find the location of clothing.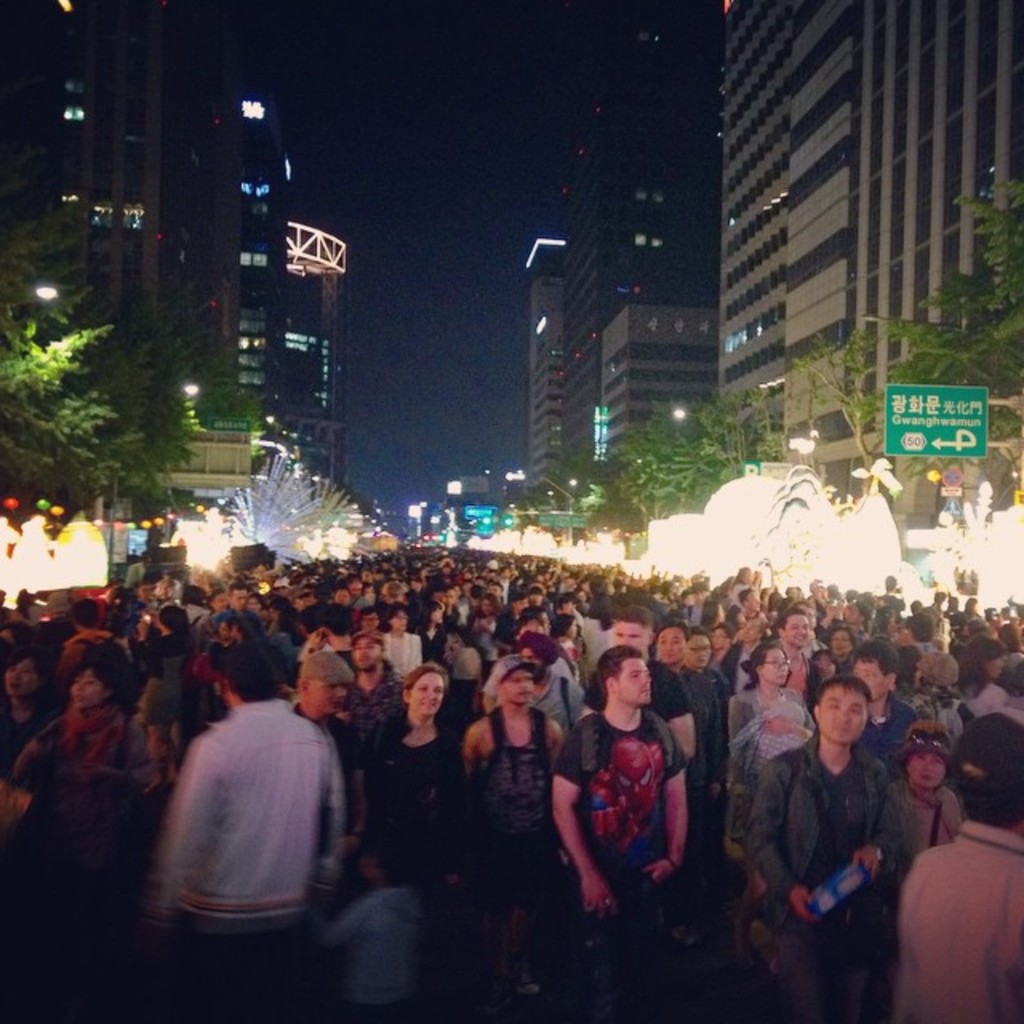
Location: rect(466, 691, 555, 899).
